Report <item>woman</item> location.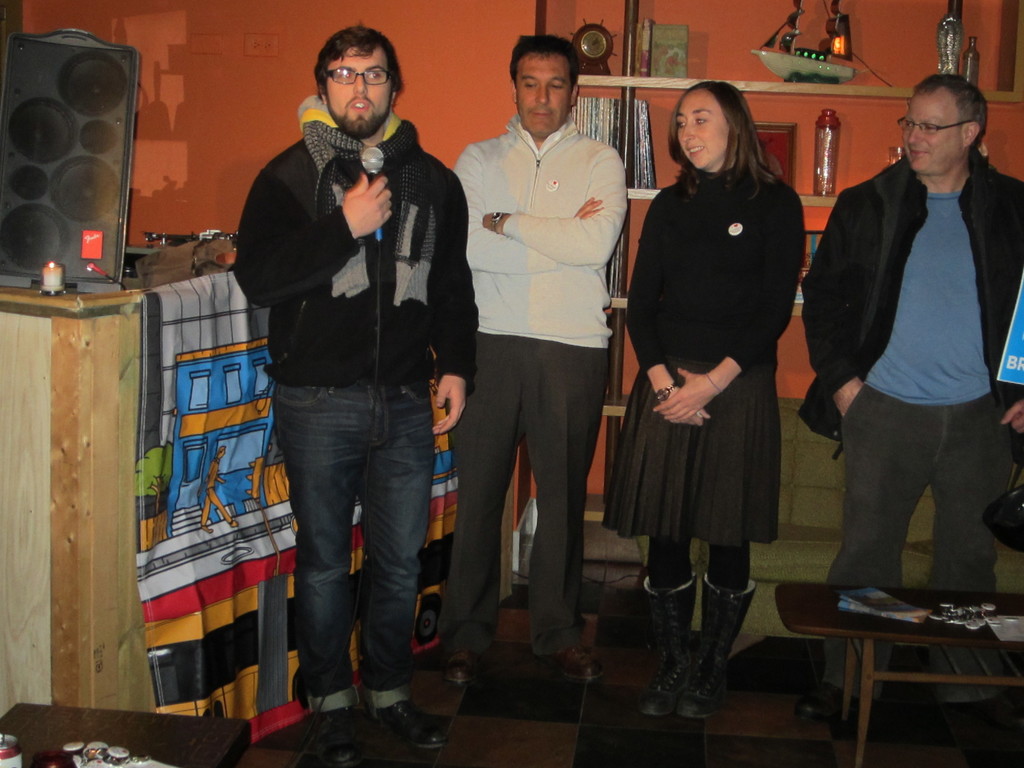
Report: select_region(621, 77, 806, 695).
